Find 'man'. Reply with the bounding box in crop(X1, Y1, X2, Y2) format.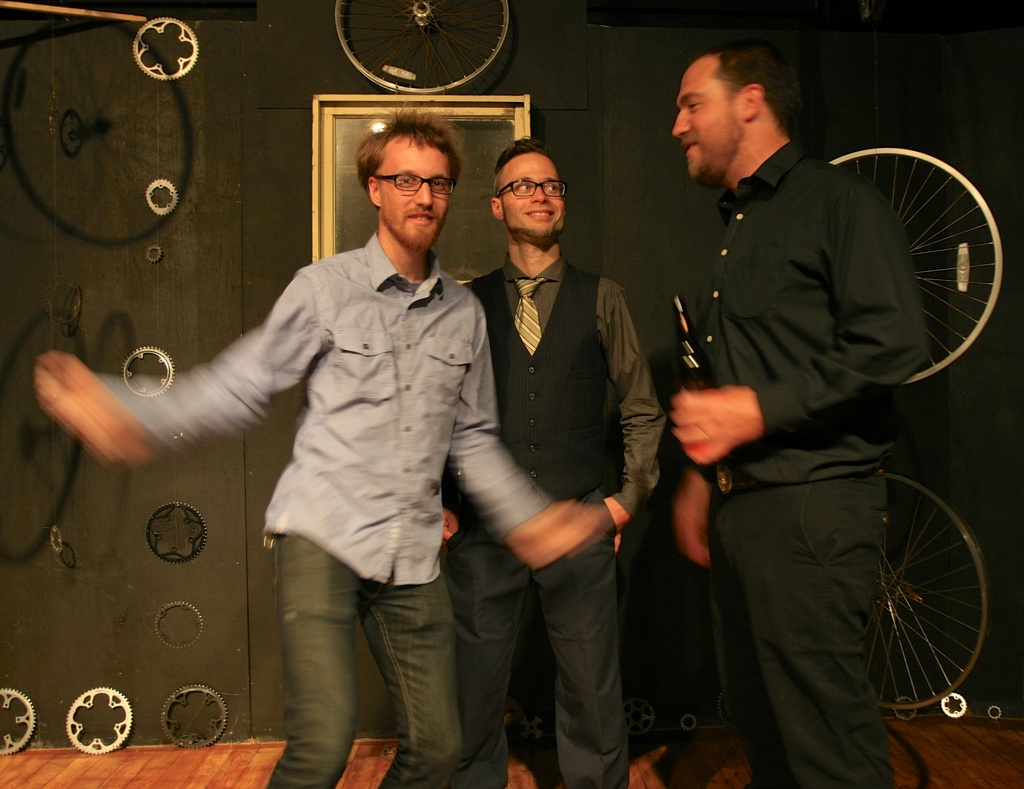
crop(439, 141, 665, 788).
